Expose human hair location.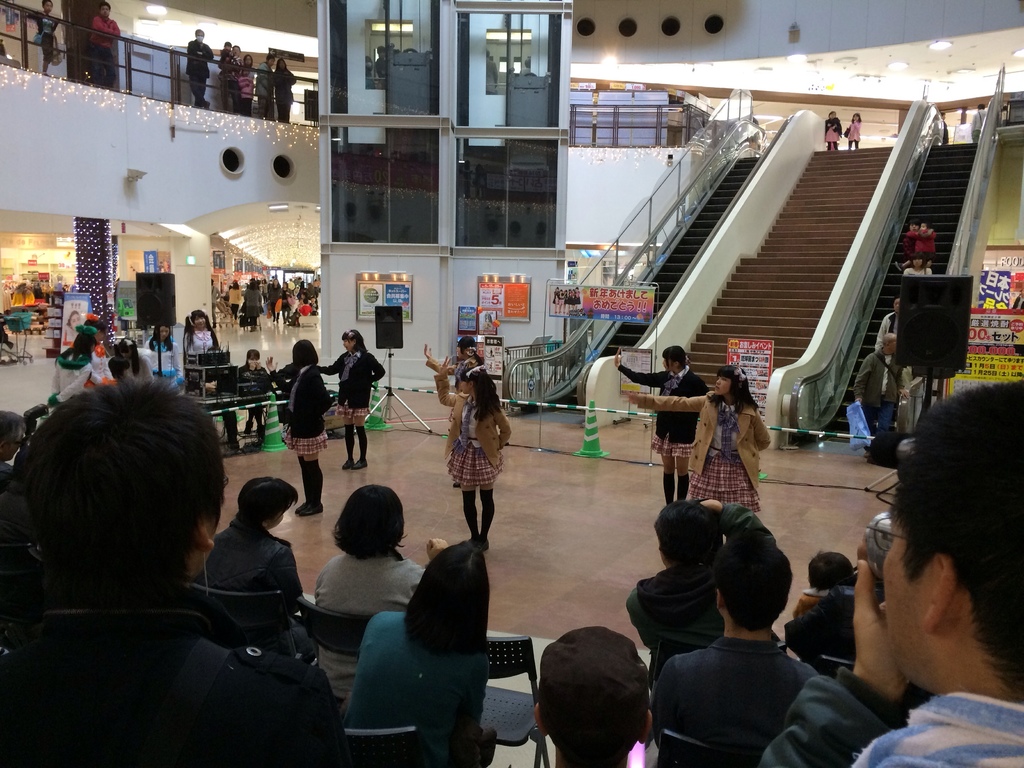
Exposed at {"x1": 454, "y1": 333, "x2": 484, "y2": 363}.
